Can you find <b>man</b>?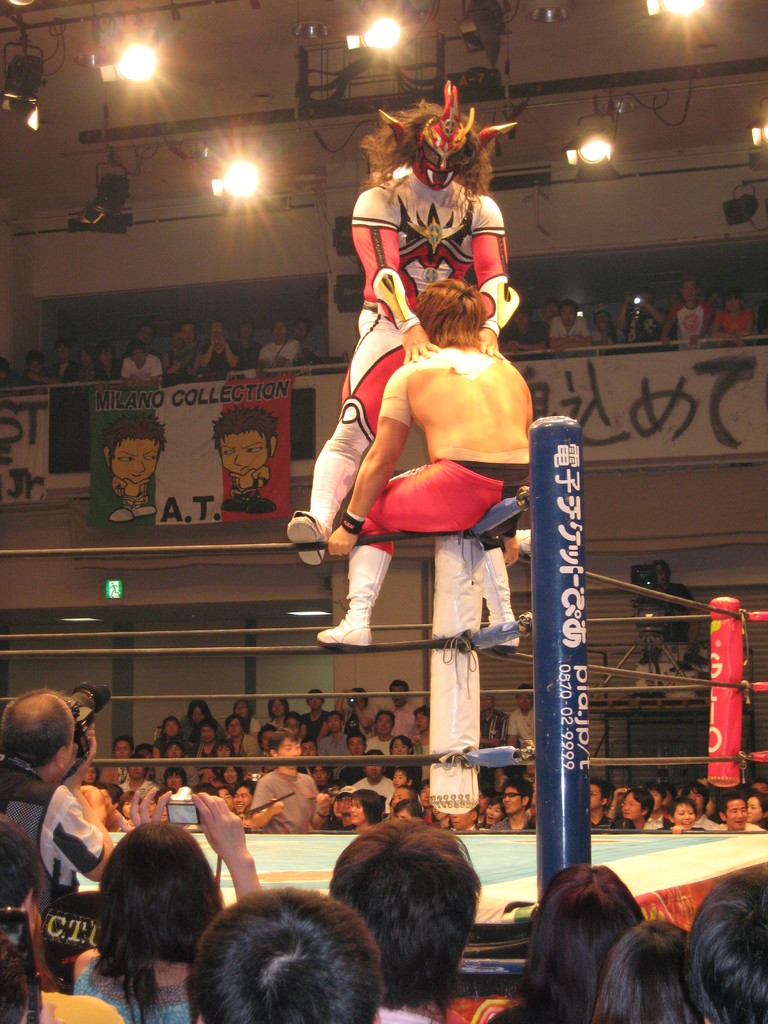
Yes, bounding box: (x1=330, y1=817, x2=480, y2=1023).
